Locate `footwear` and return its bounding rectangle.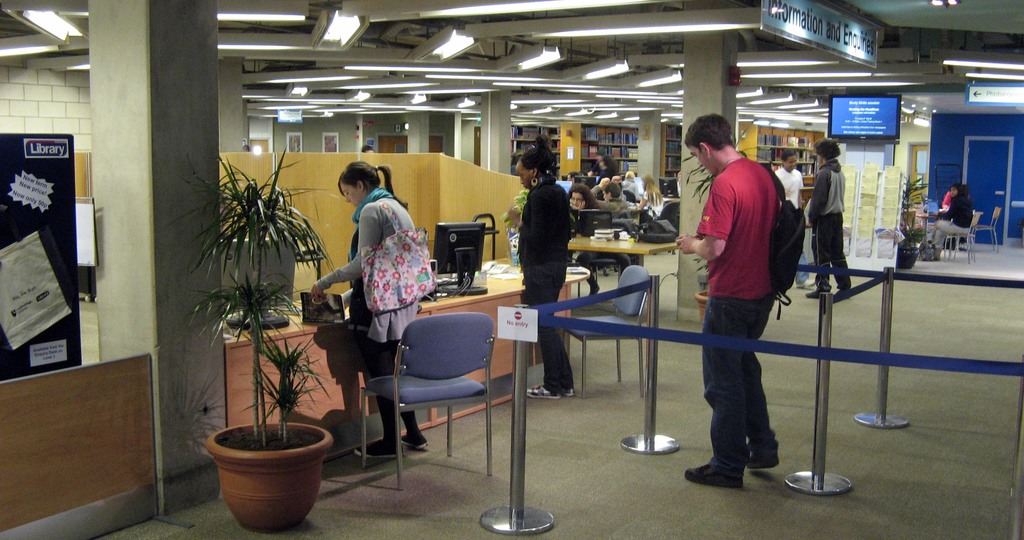
<region>401, 434, 428, 449</region>.
